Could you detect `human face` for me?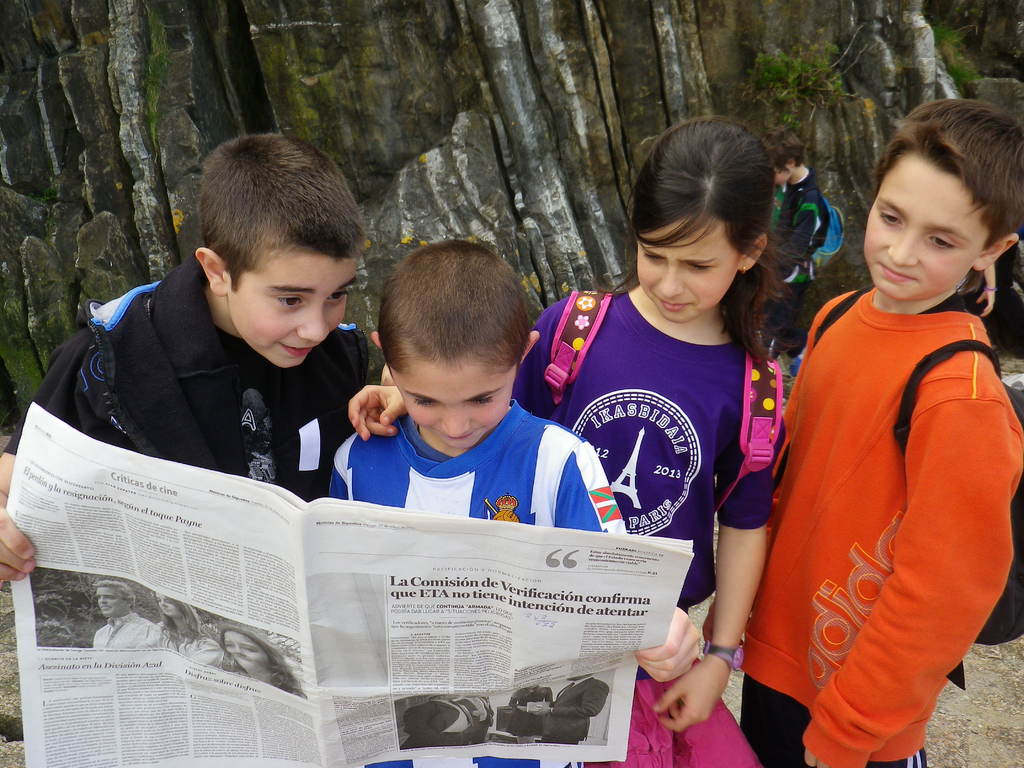
Detection result: x1=865 y1=180 x2=966 y2=300.
